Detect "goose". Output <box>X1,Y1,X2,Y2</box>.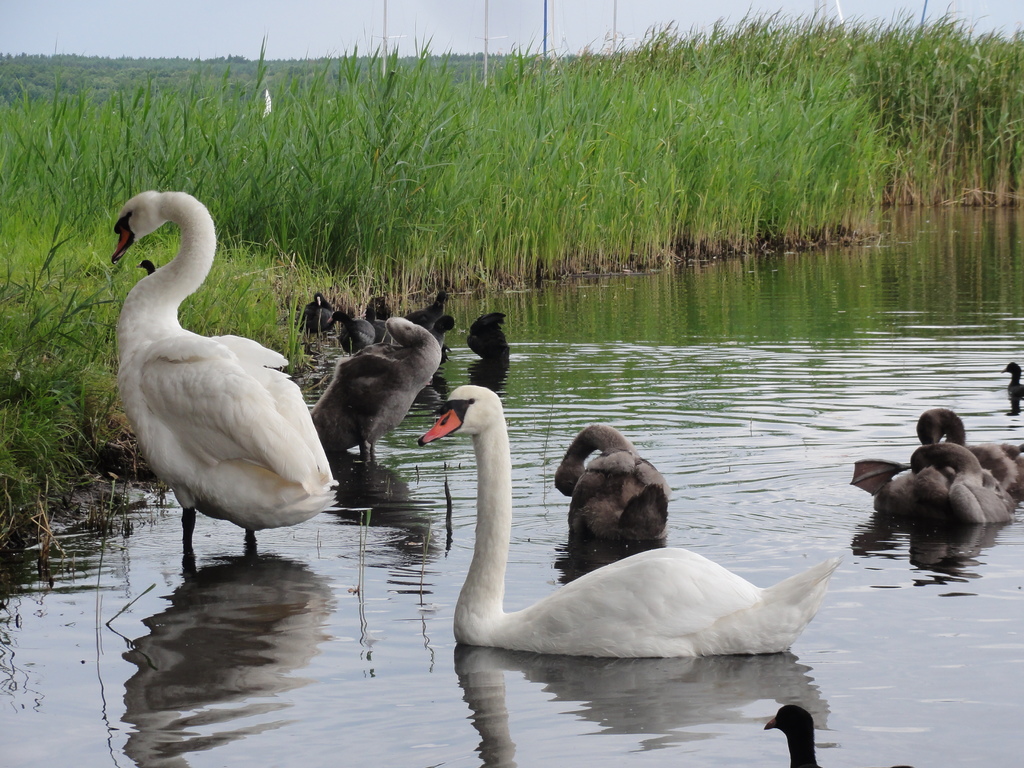
<box>911,404,1023,509</box>.
